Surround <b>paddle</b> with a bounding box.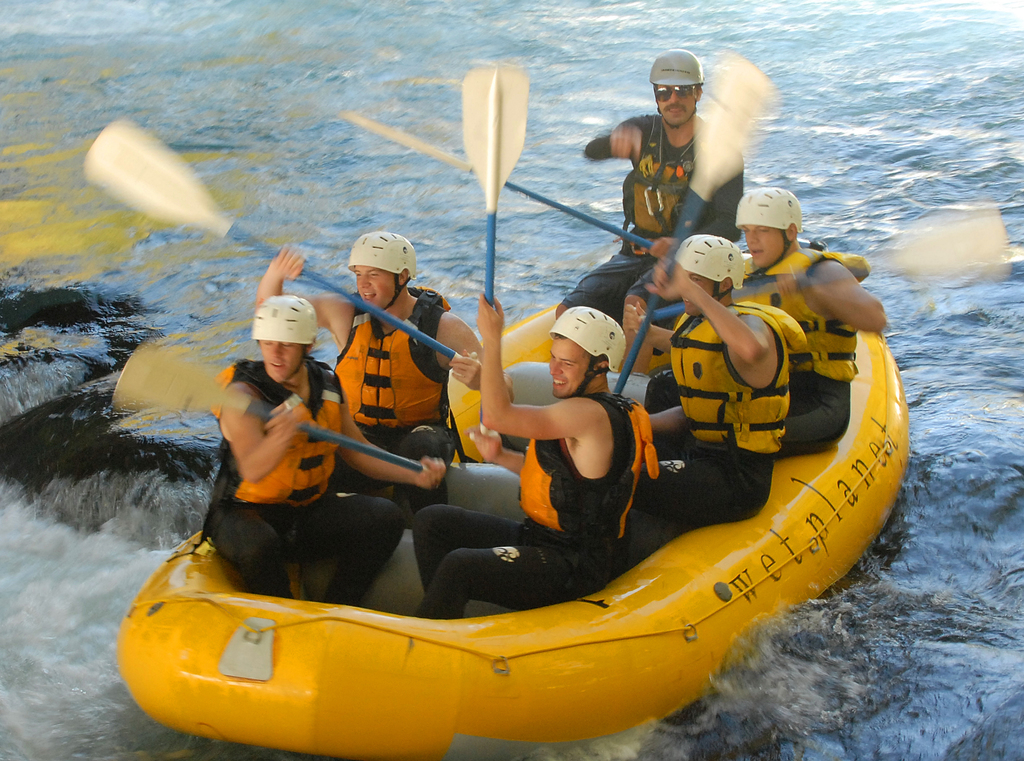
<bbox>82, 117, 541, 418</bbox>.
